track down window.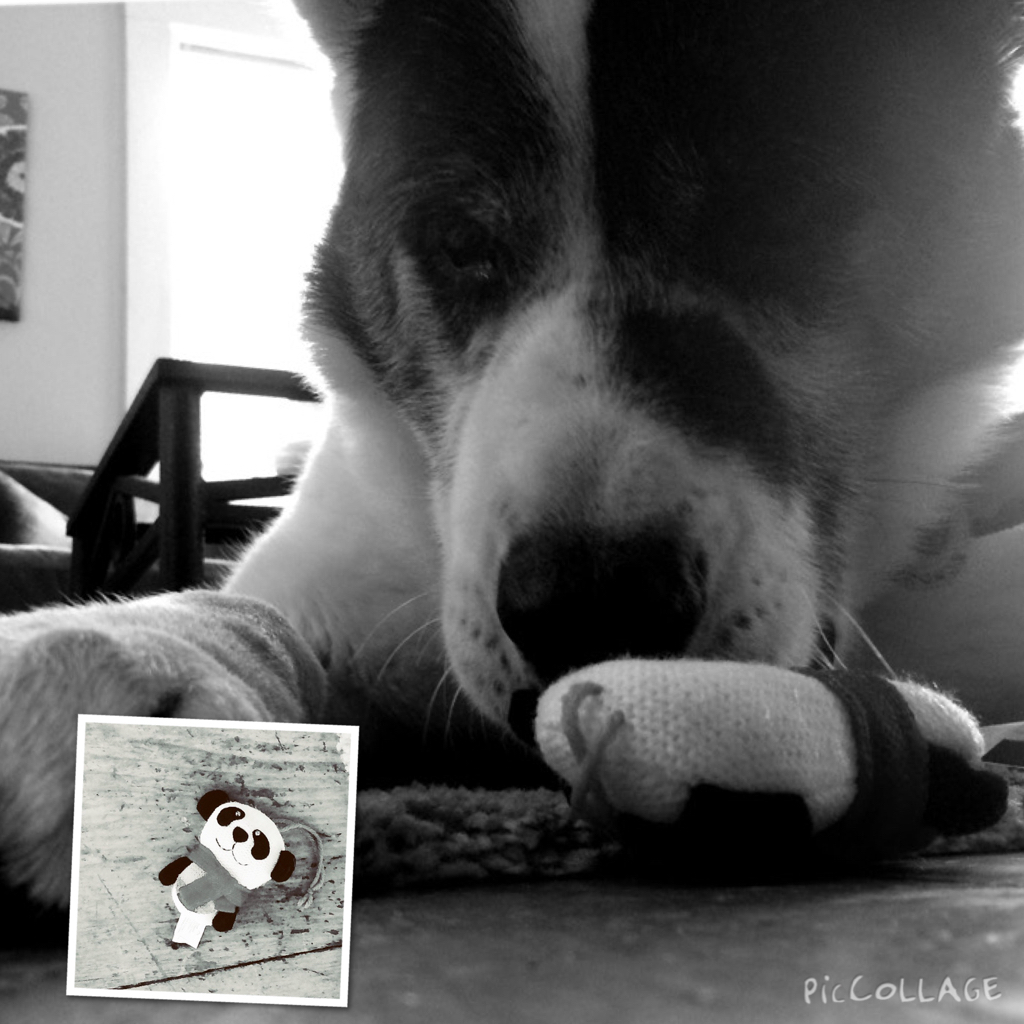
Tracked to x1=166 y1=23 x2=349 y2=489.
